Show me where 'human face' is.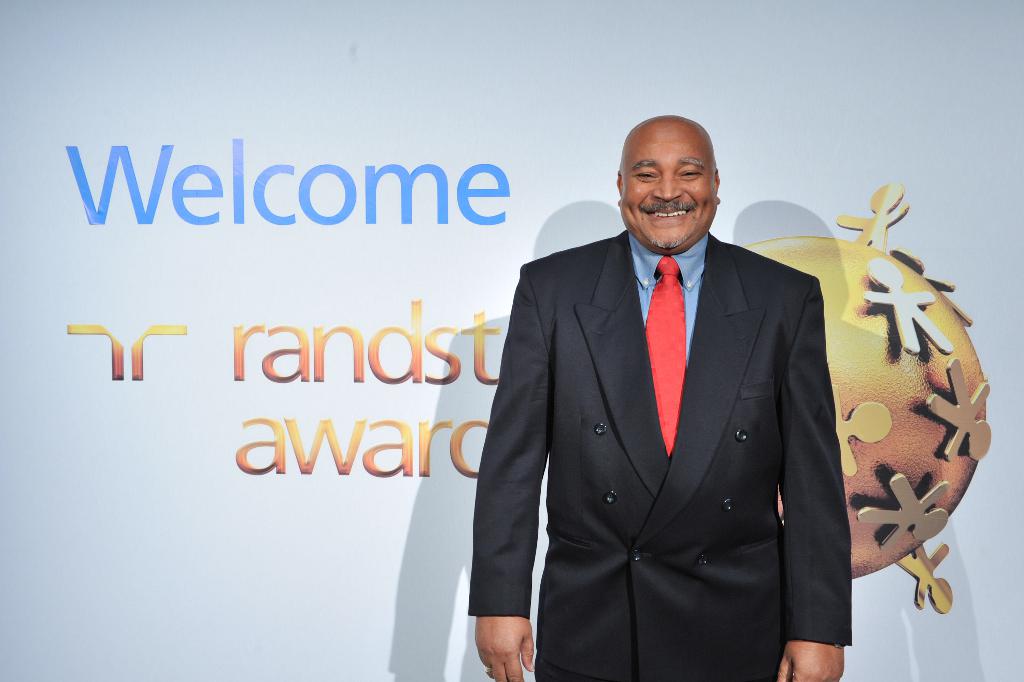
'human face' is at <bbox>620, 129, 714, 246</bbox>.
